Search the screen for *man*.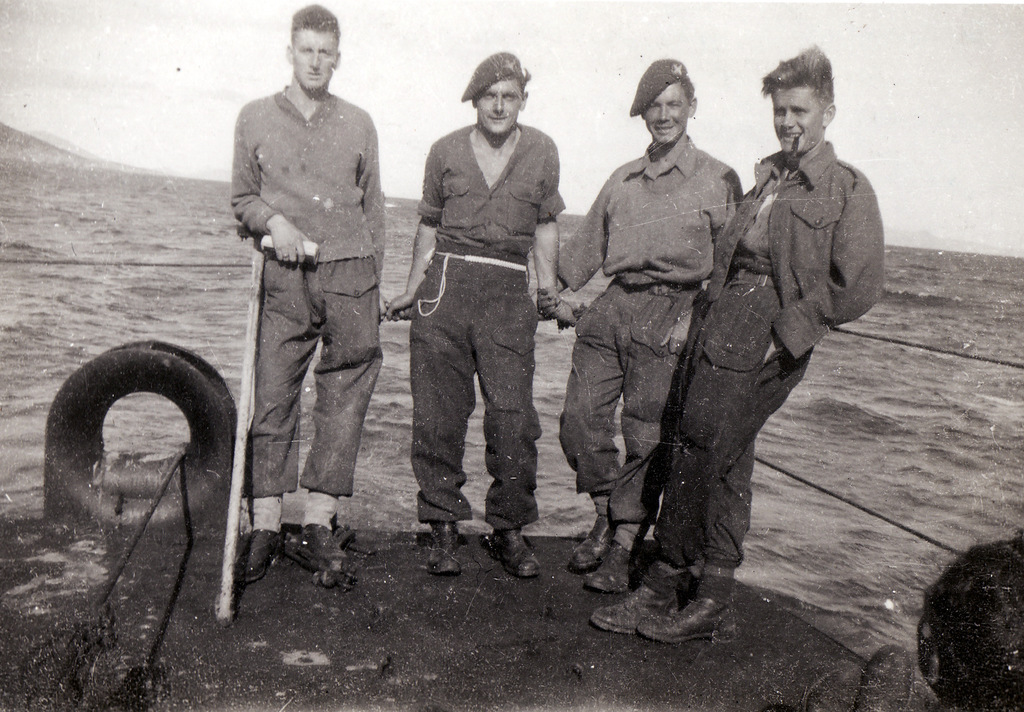
Found at pyautogui.locateOnScreen(584, 41, 886, 647).
